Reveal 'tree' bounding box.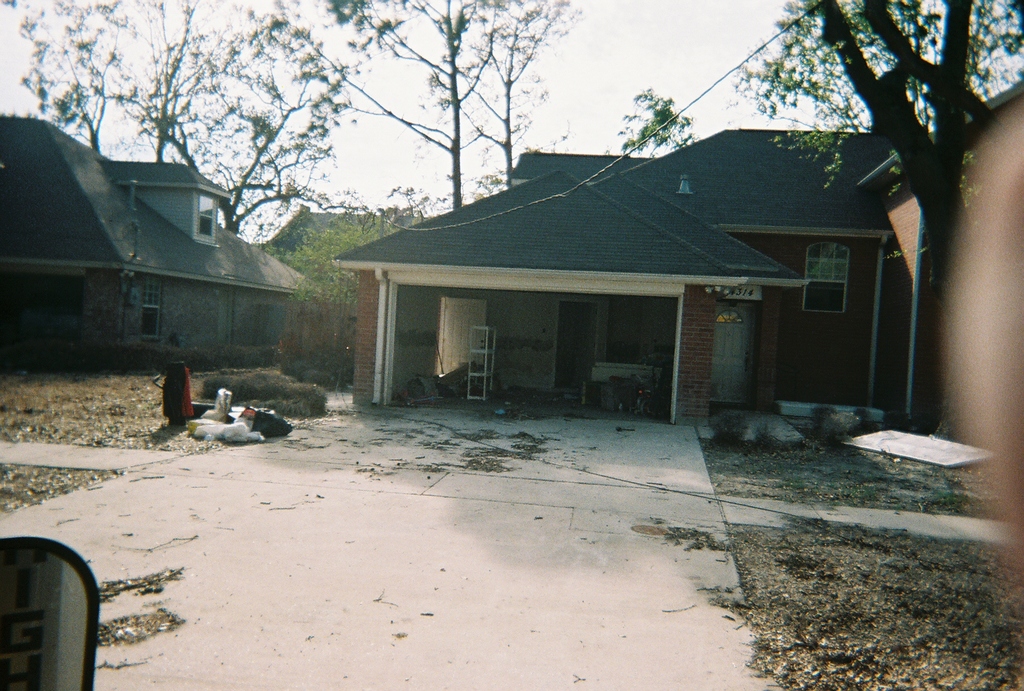
Revealed: box(100, 0, 237, 166).
